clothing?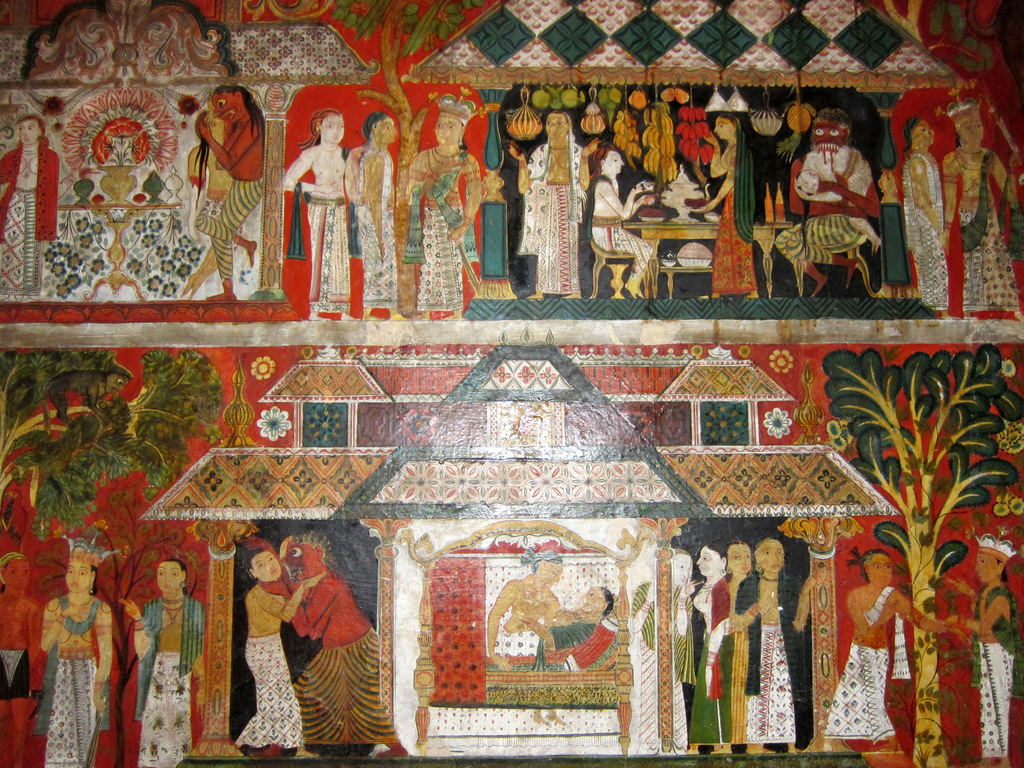
bbox=(977, 586, 1014, 767)
